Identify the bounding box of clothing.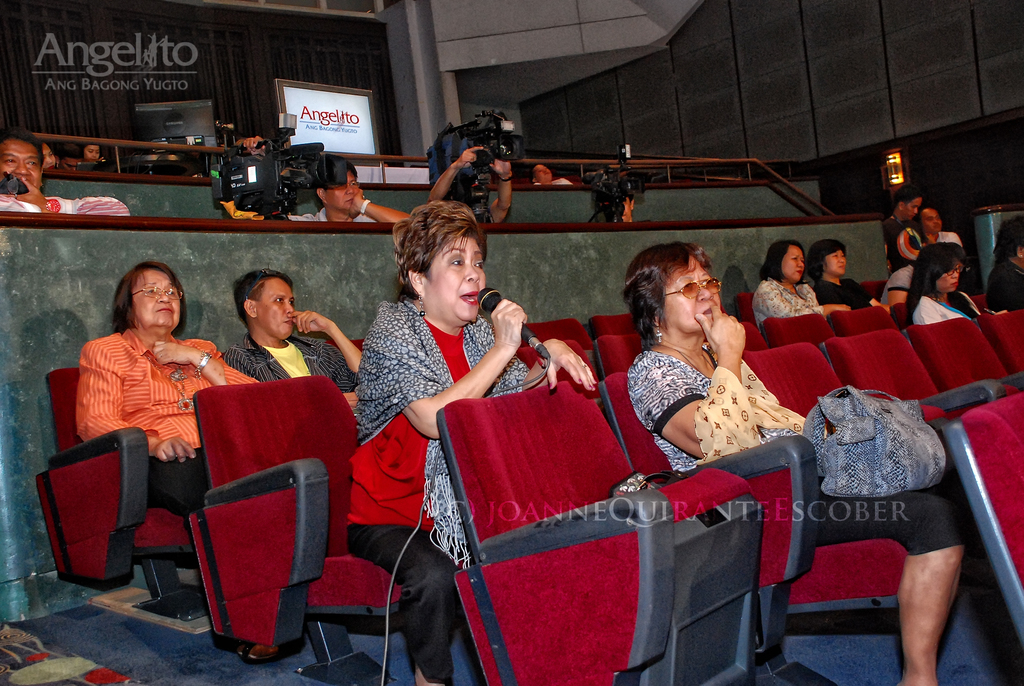
box=[911, 288, 979, 327].
